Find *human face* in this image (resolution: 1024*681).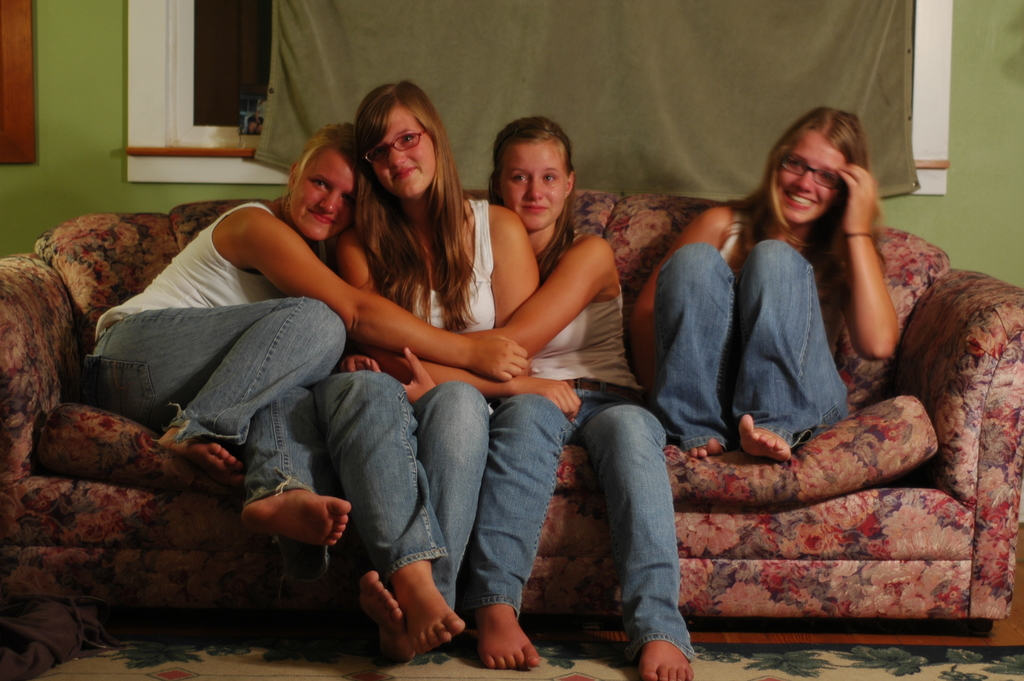
<box>284,149,356,246</box>.
